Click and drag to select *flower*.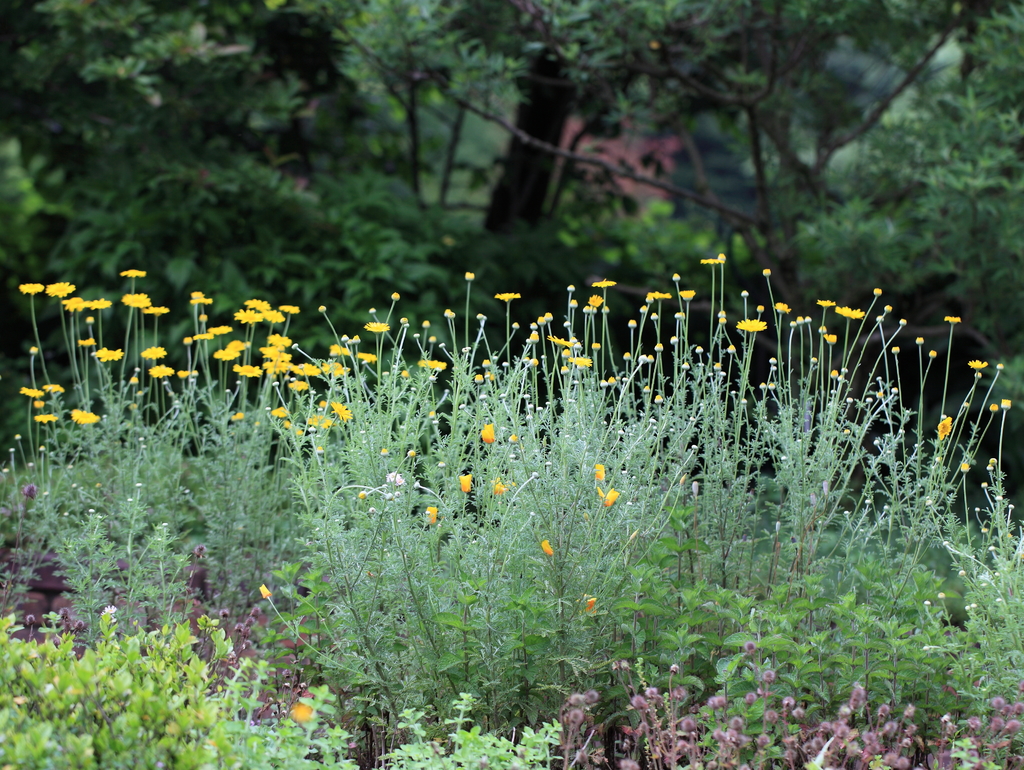
Selection: box=[258, 581, 276, 600].
